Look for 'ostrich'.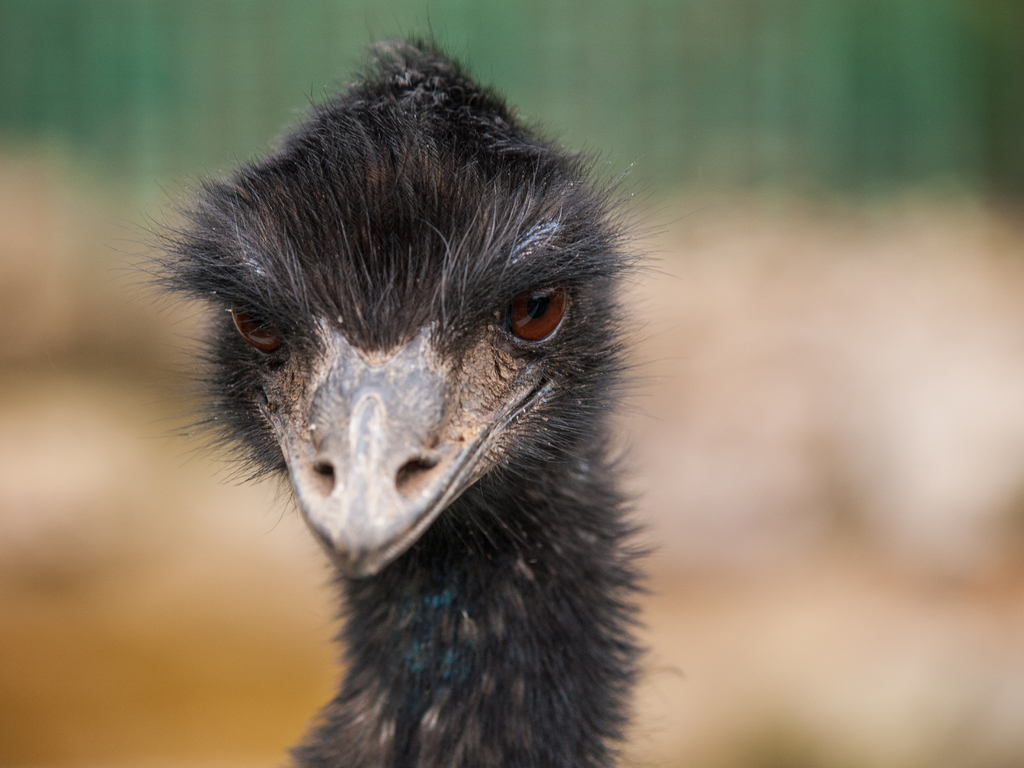
Found: bbox=(126, 36, 660, 767).
